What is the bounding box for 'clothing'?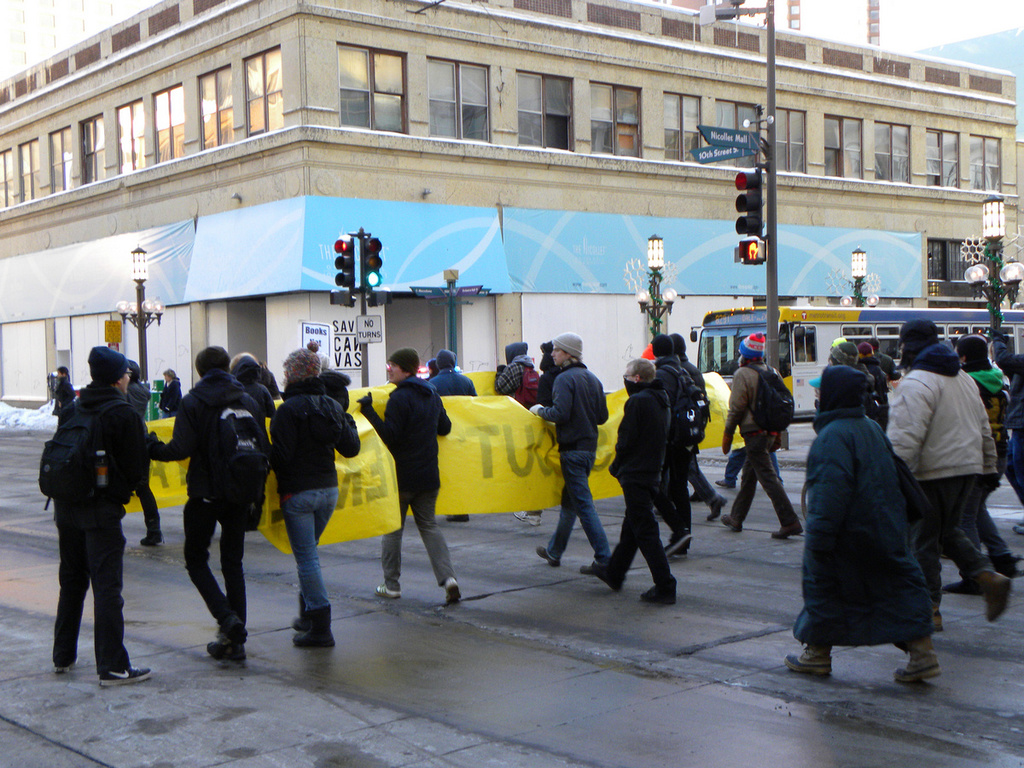
{"x1": 247, "y1": 380, "x2": 283, "y2": 415}.
